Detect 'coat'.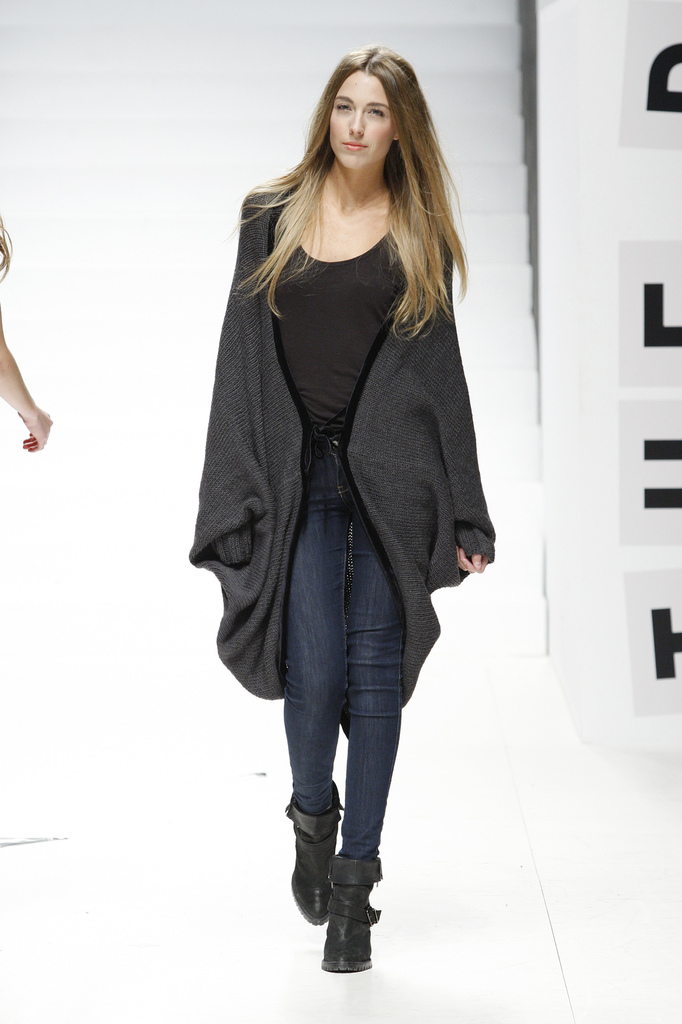
Detected at [193,238,465,761].
